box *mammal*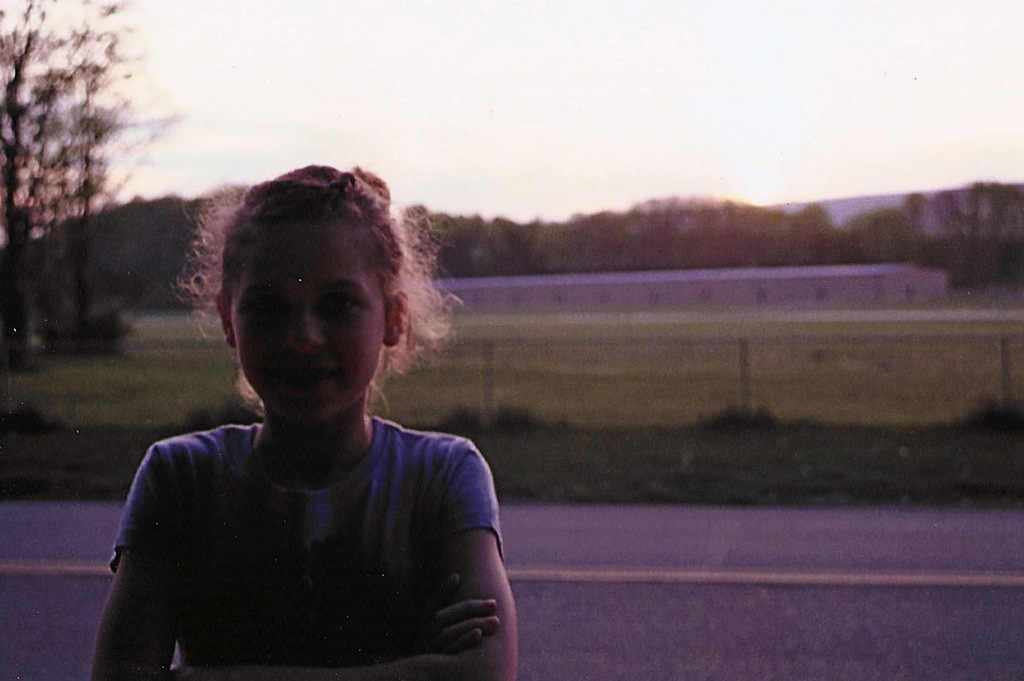
<region>66, 183, 556, 627</region>
